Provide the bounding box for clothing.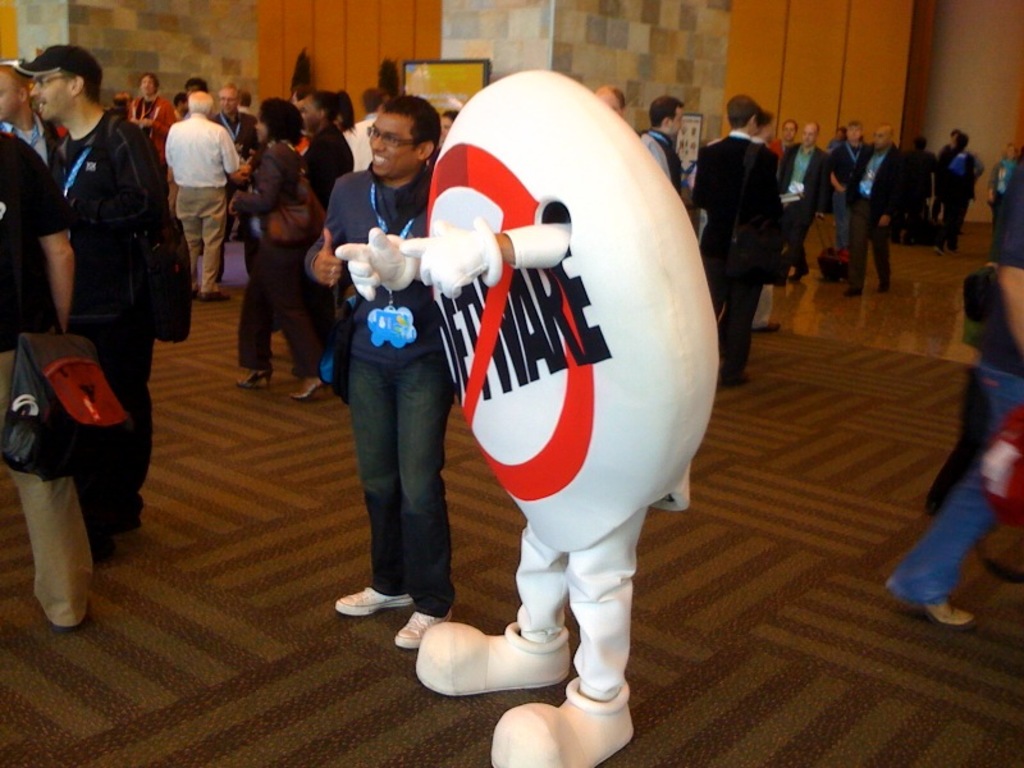
x1=758, y1=131, x2=799, y2=160.
